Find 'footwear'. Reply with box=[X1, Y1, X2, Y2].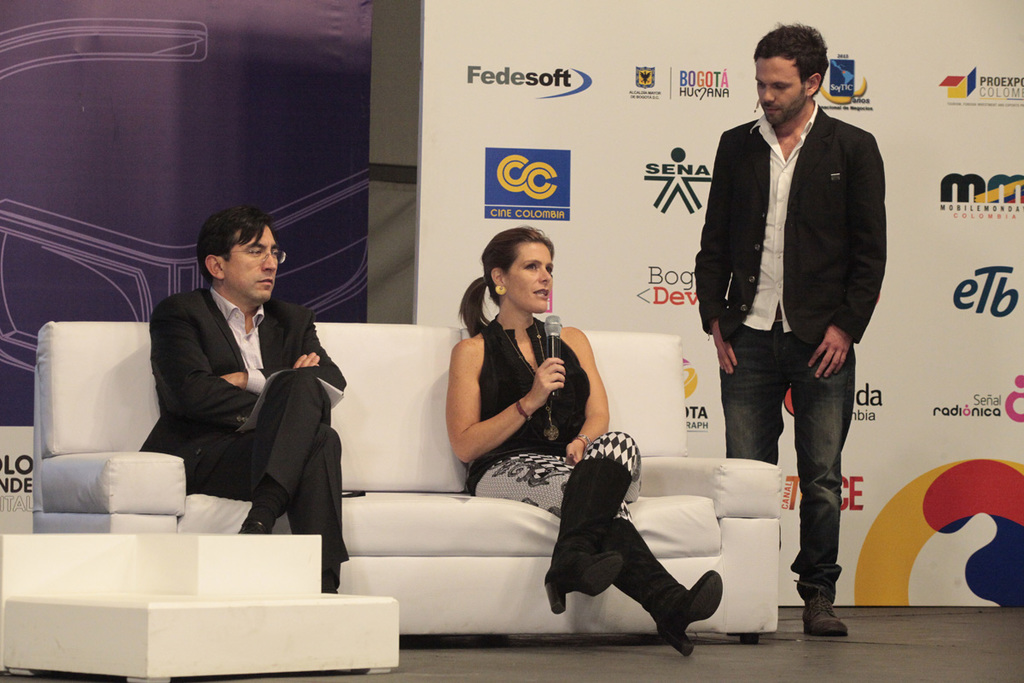
box=[599, 532, 722, 659].
